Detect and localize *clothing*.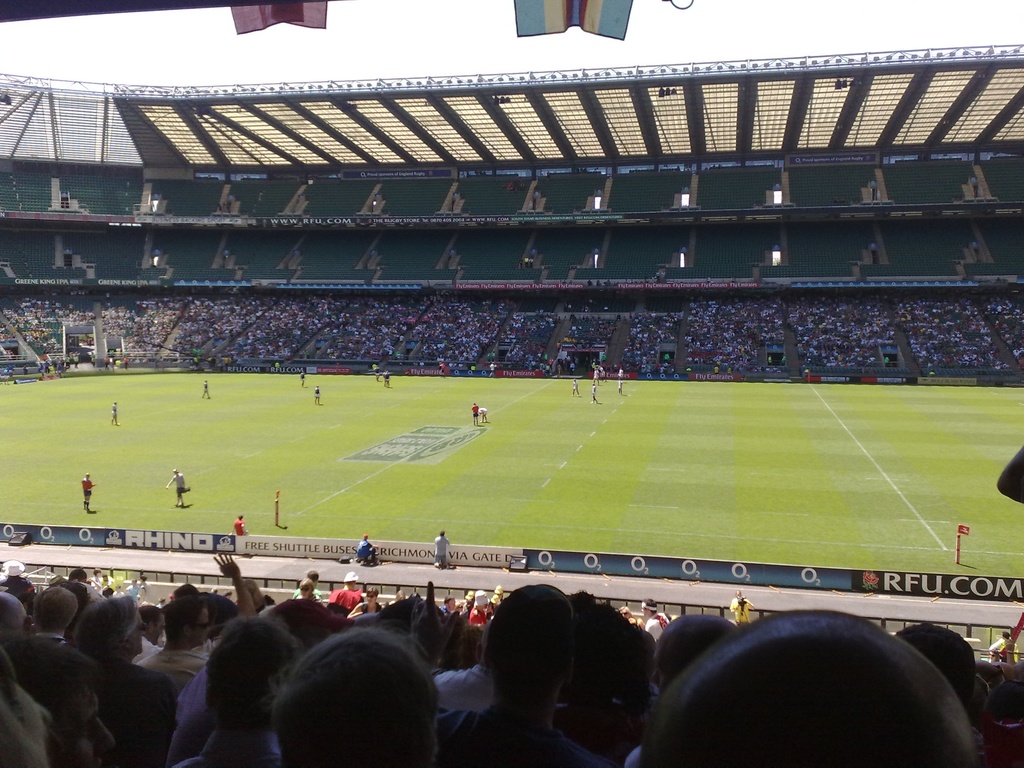
Localized at (left=433, top=533, right=449, bottom=566).
